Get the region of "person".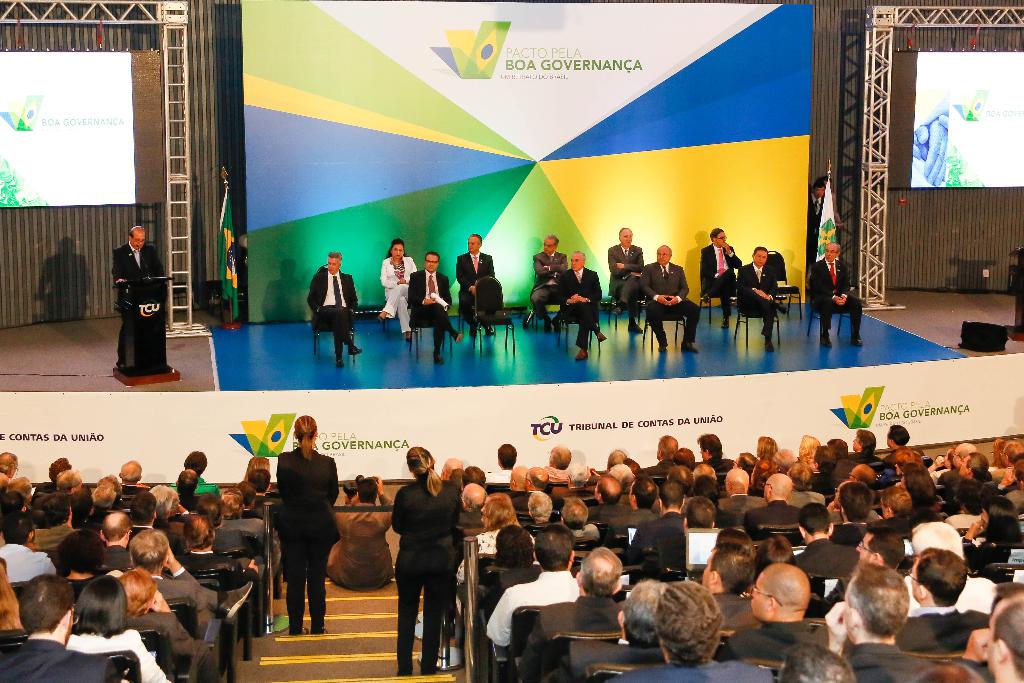
l=808, t=174, r=831, b=257.
